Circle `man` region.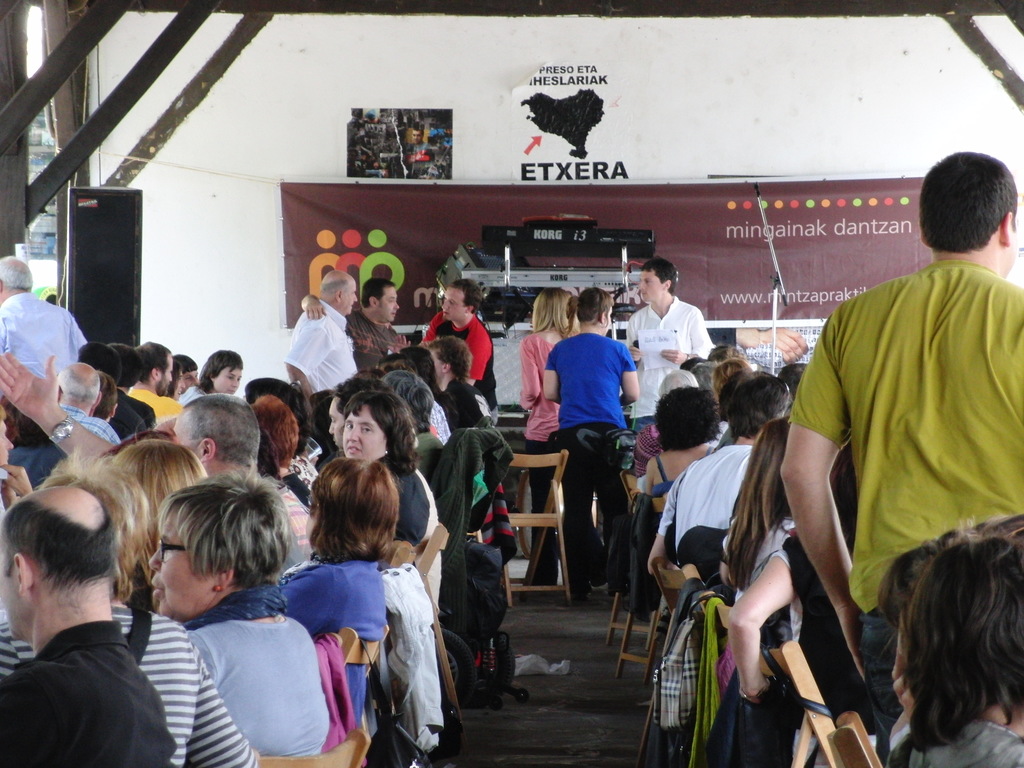
Region: left=0, top=486, right=177, bottom=767.
